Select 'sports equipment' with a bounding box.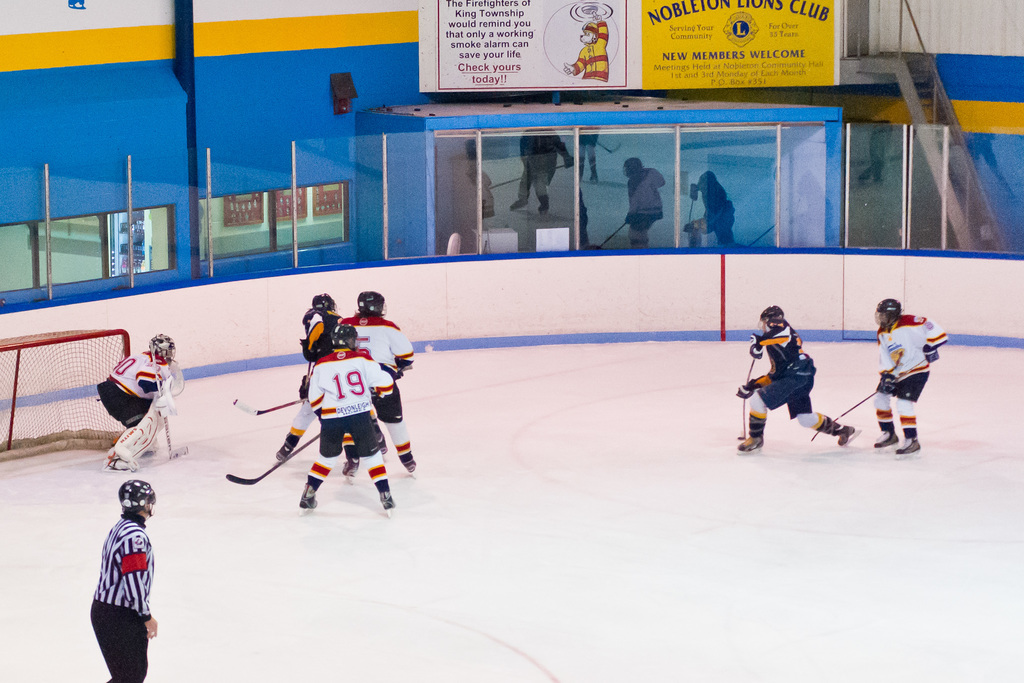
740 356 756 439.
